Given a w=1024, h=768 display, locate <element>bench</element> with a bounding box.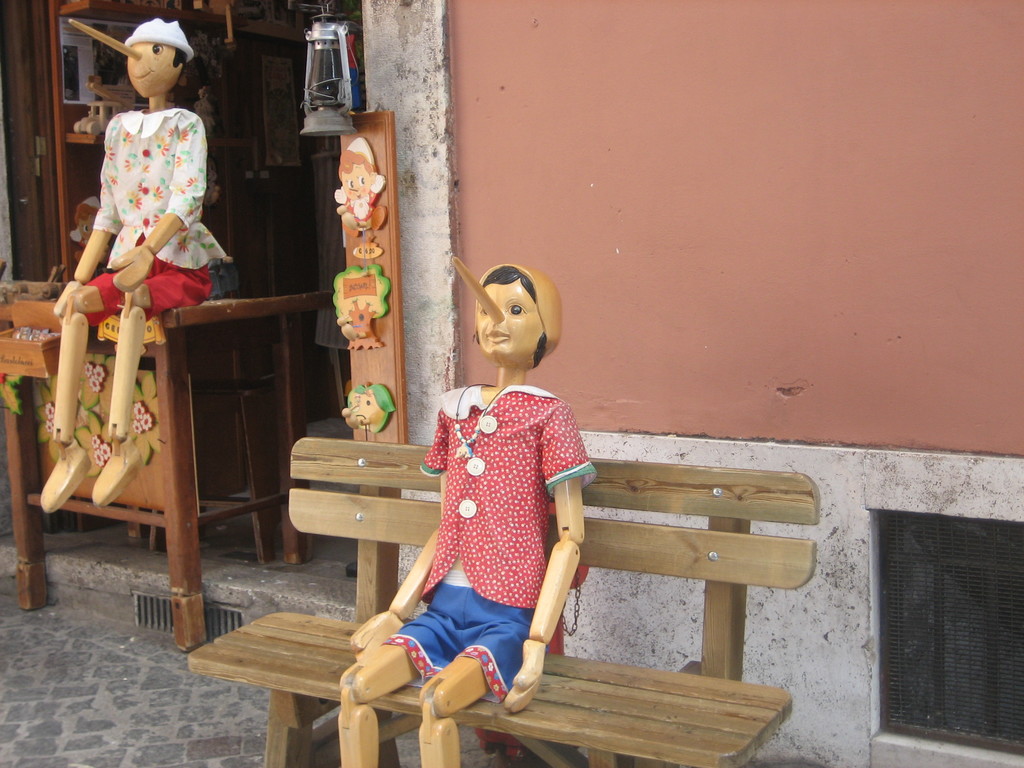
Located: locate(204, 431, 620, 765).
